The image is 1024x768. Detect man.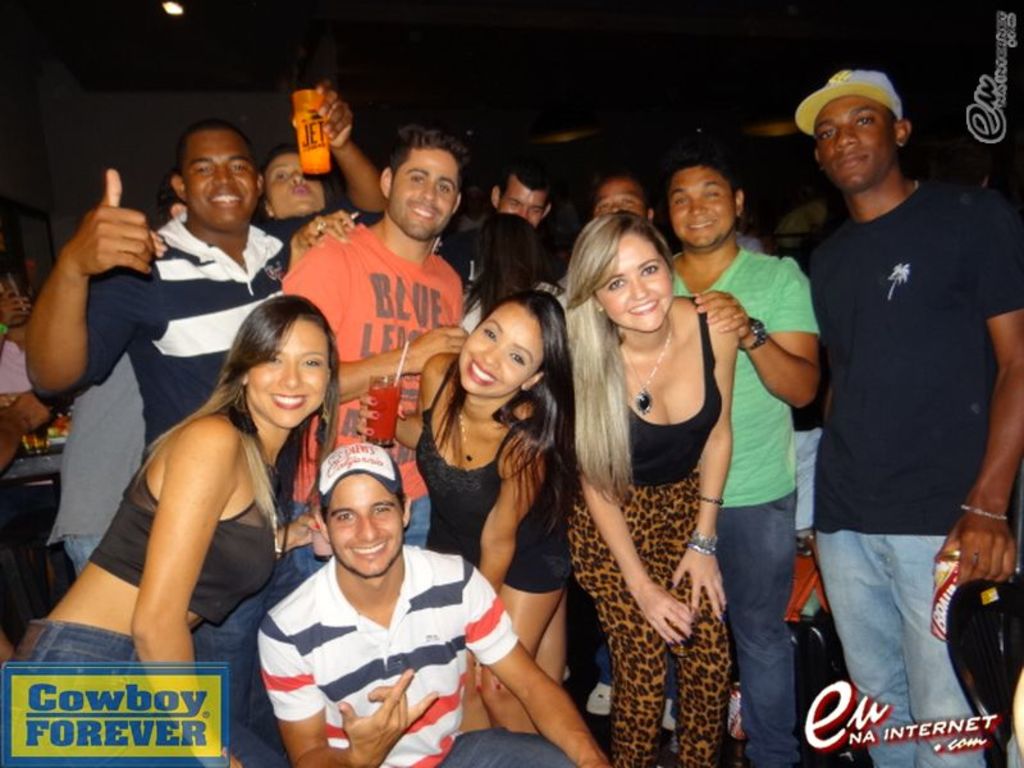
Detection: l=490, t=163, r=553, b=228.
